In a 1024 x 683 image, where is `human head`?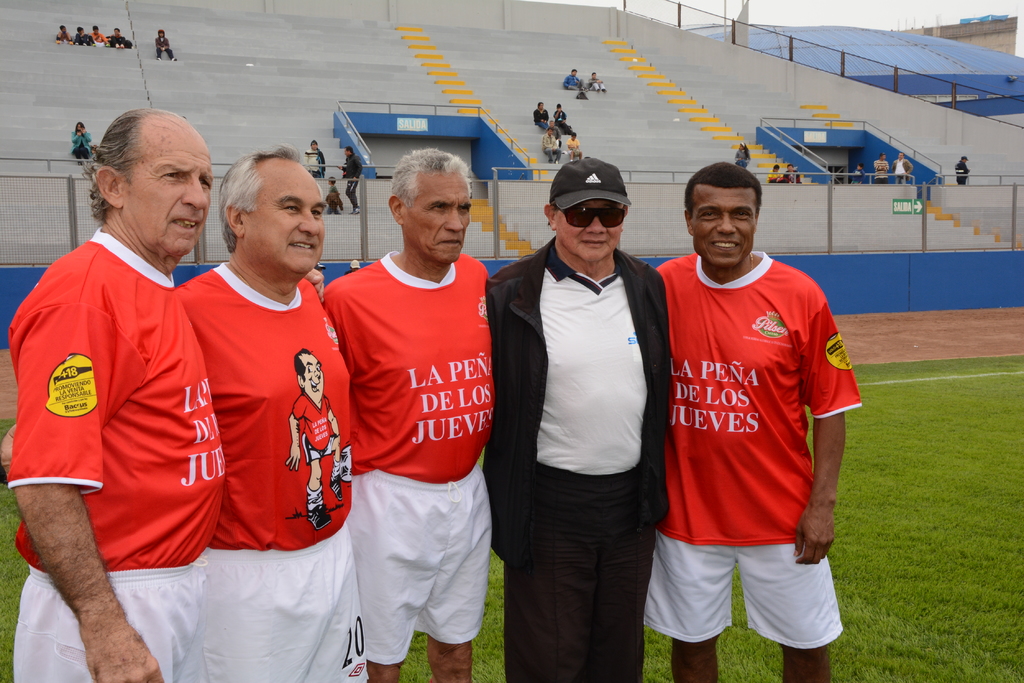
locate(209, 140, 324, 276).
